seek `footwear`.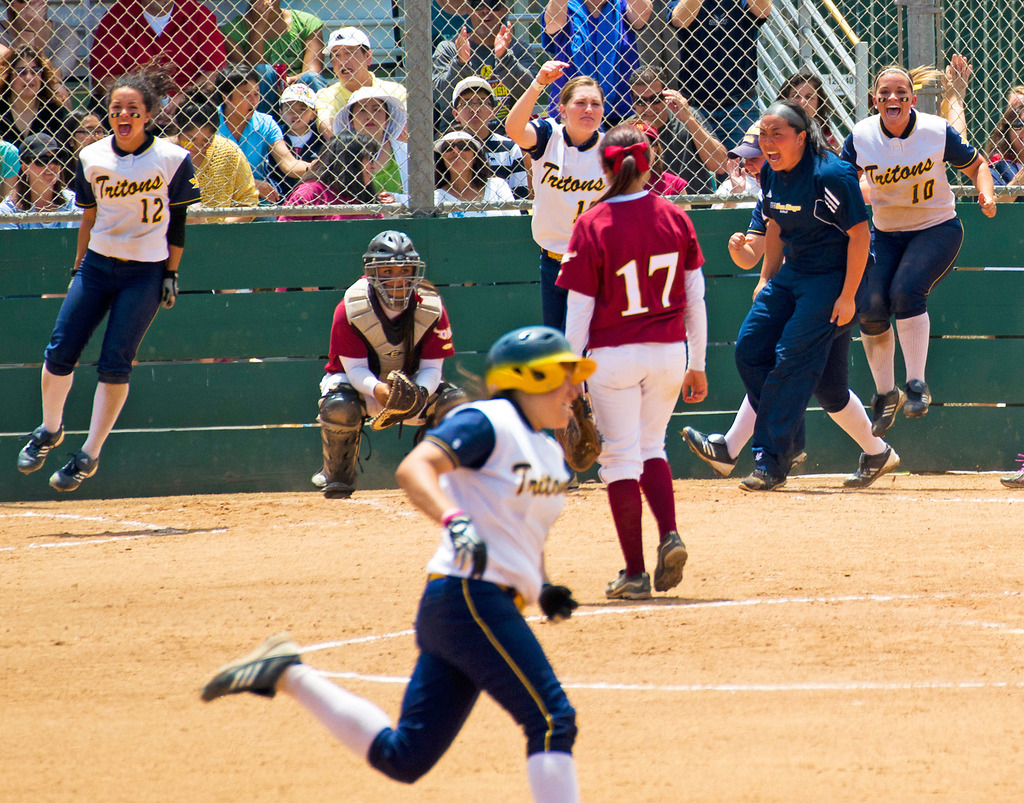
[left=867, top=385, right=909, bottom=440].
